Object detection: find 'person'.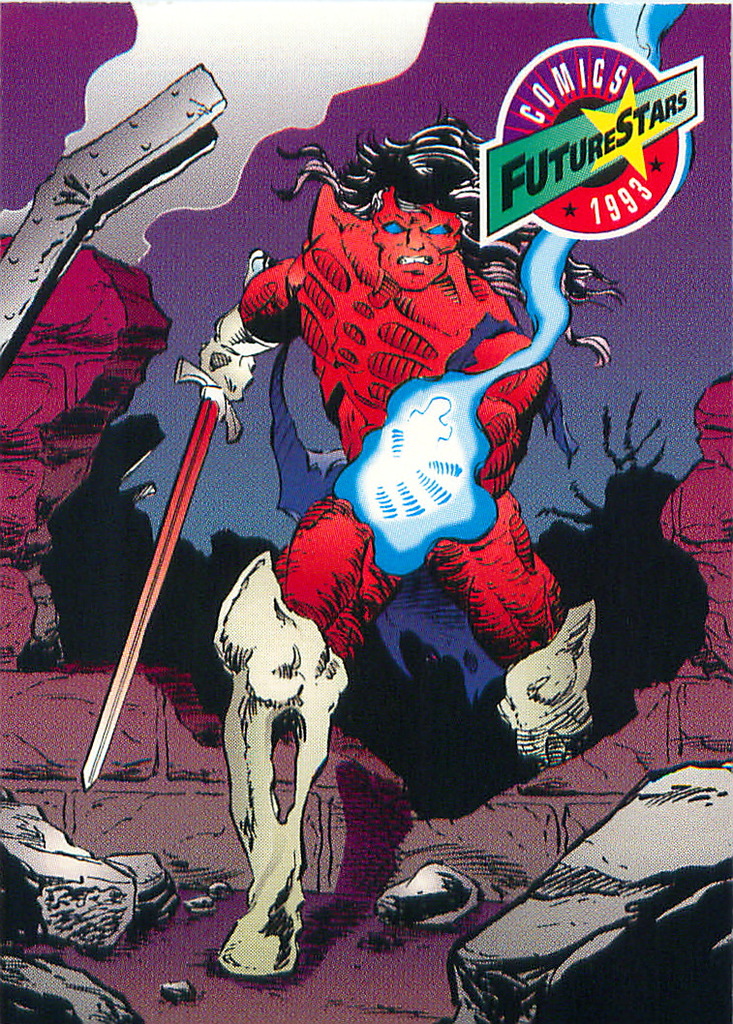
116/72/581/959.
